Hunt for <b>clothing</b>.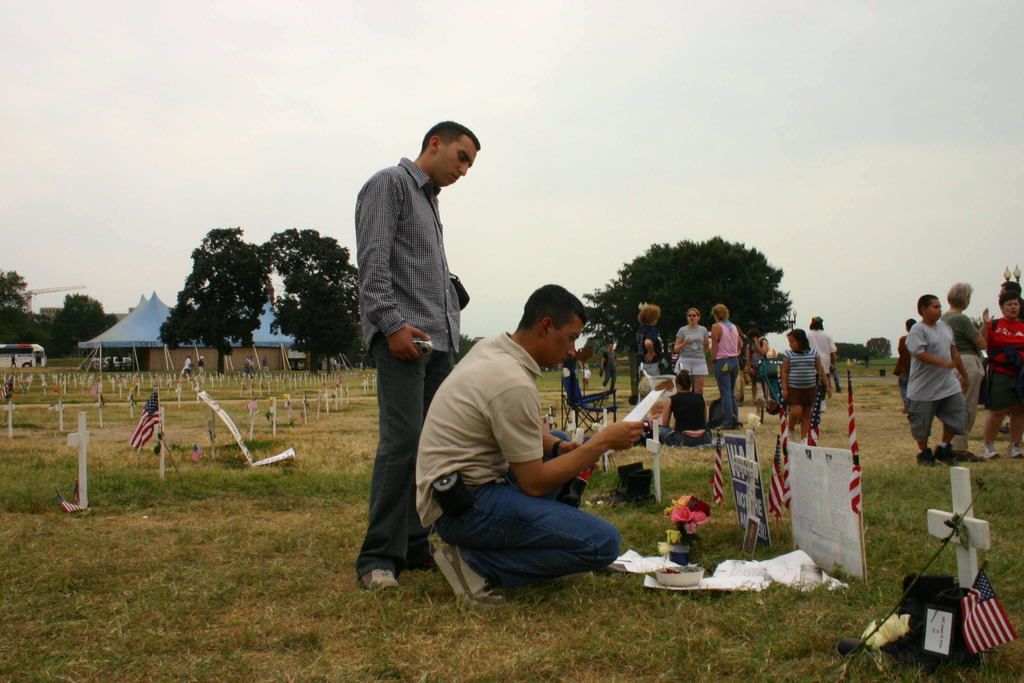
Hunted down at [904,318,968,443].
